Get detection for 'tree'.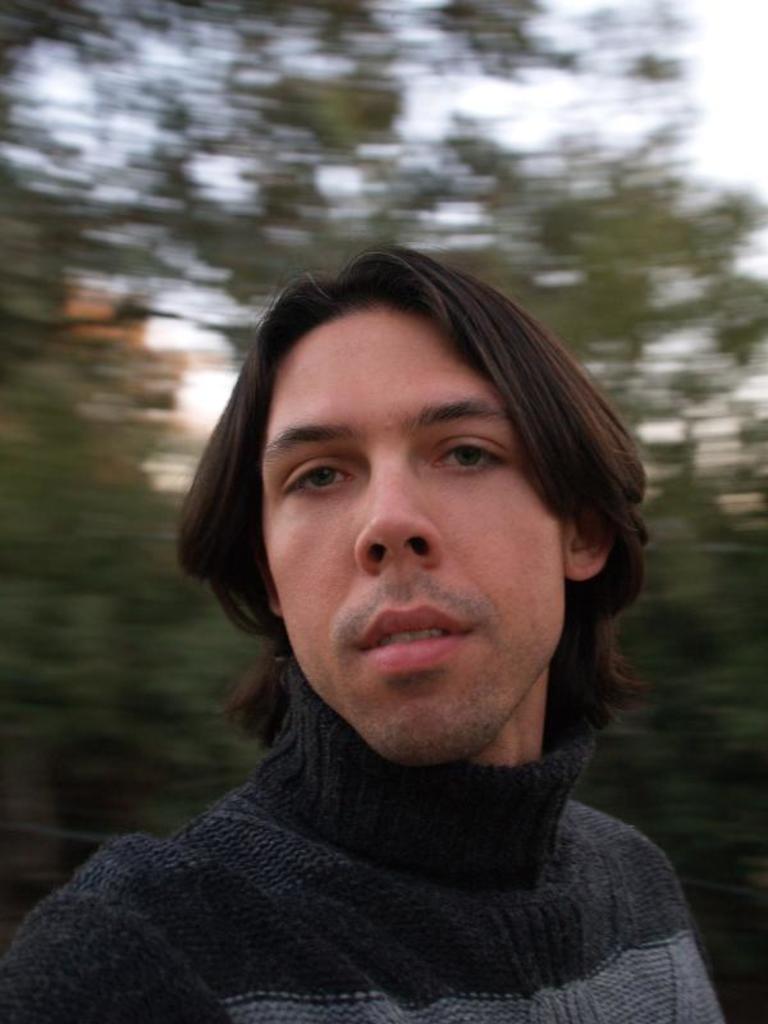
Detection: {"left": 0, "top": 0, "right": 767, "bottom": 931}.
